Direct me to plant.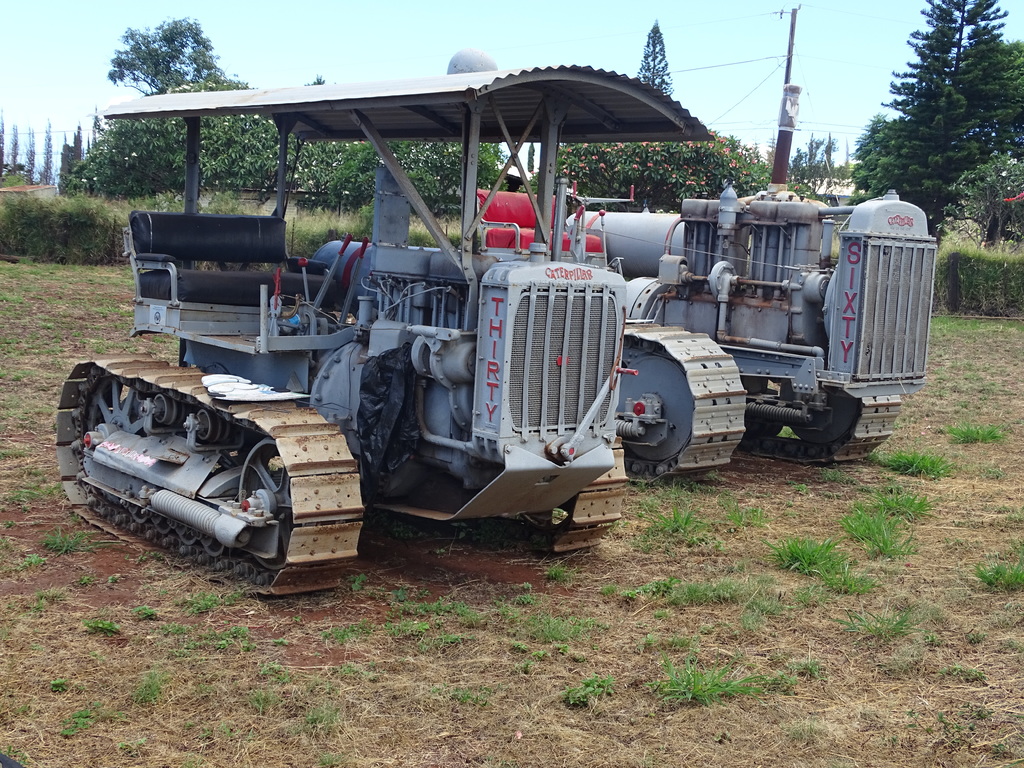
Direction: <region>815, 466, 848, 484</region>.
